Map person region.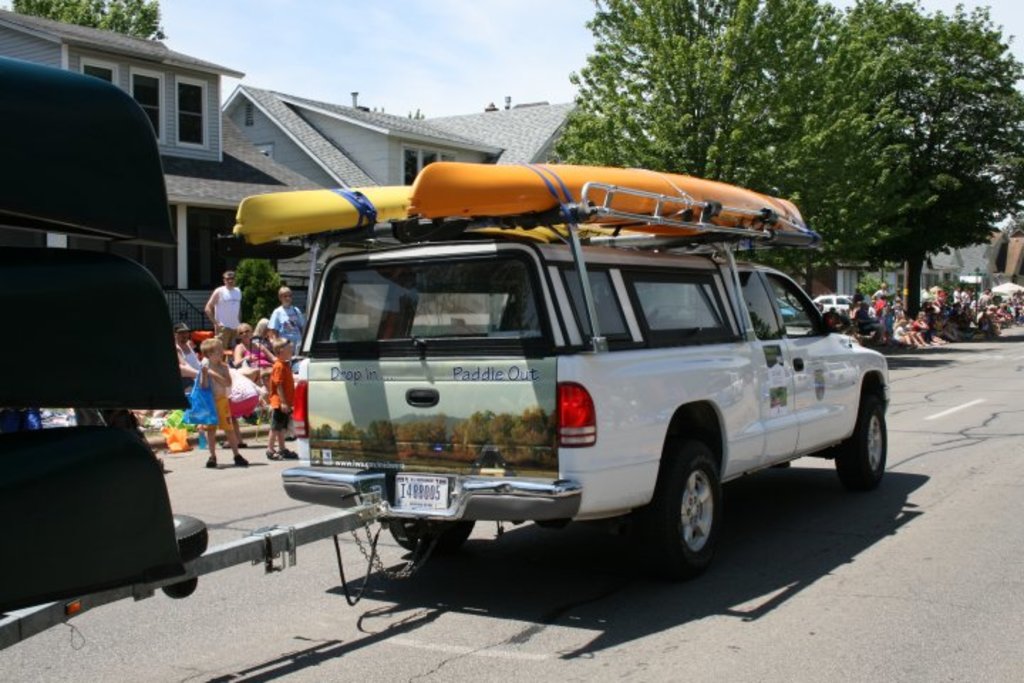
Mapped to 274/287/310/364.
